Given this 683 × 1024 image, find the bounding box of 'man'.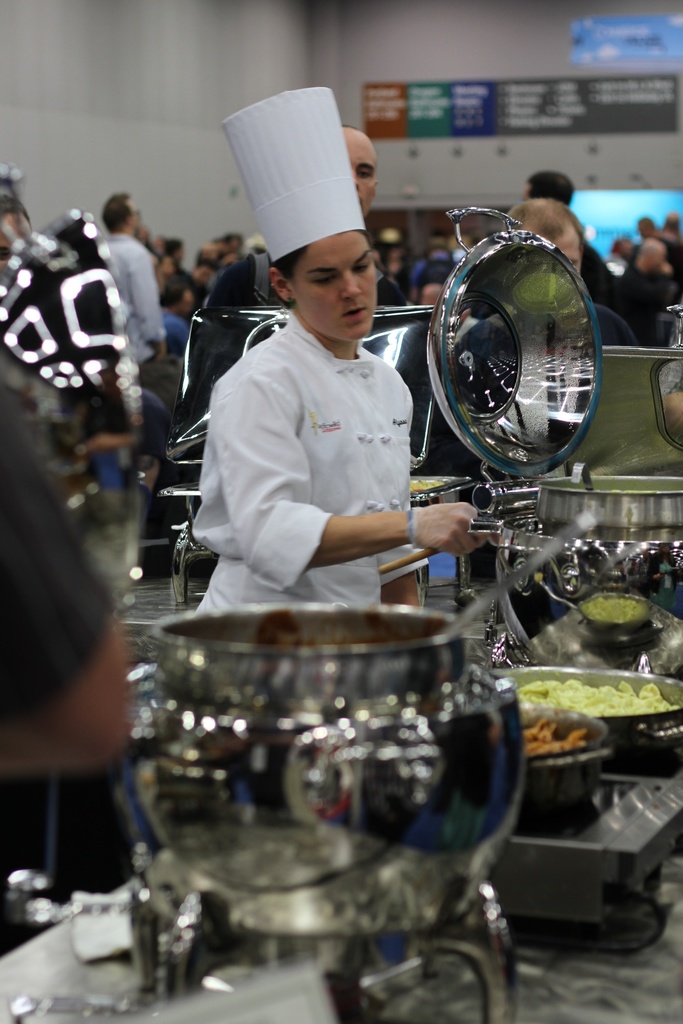
BBox(447, 228, 471, 250).
